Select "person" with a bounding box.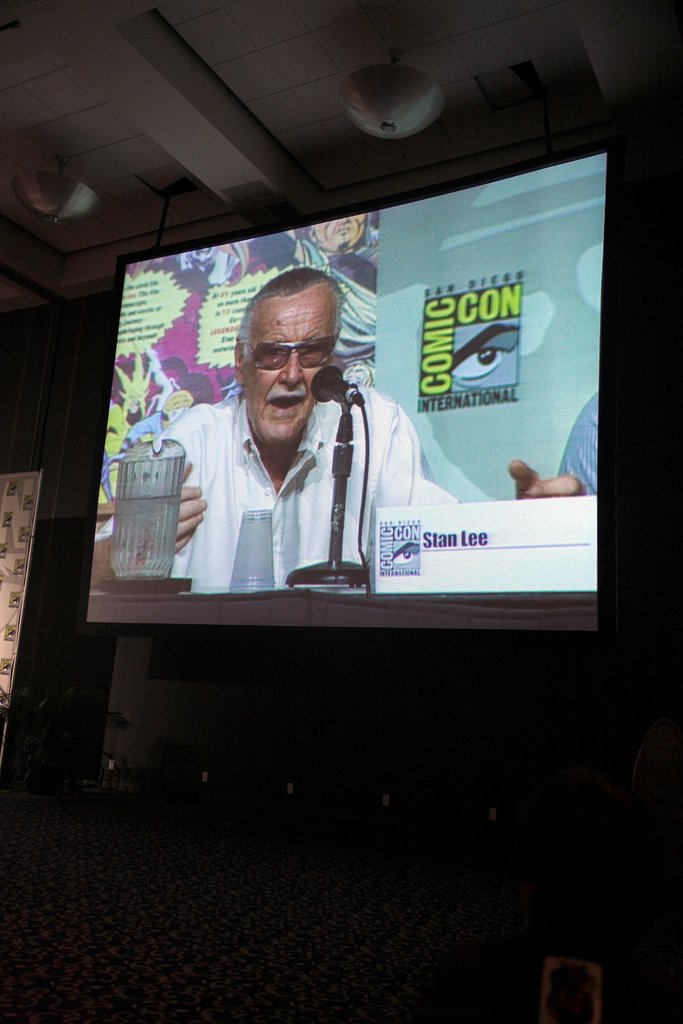
region(158, 258, 413, 627).
